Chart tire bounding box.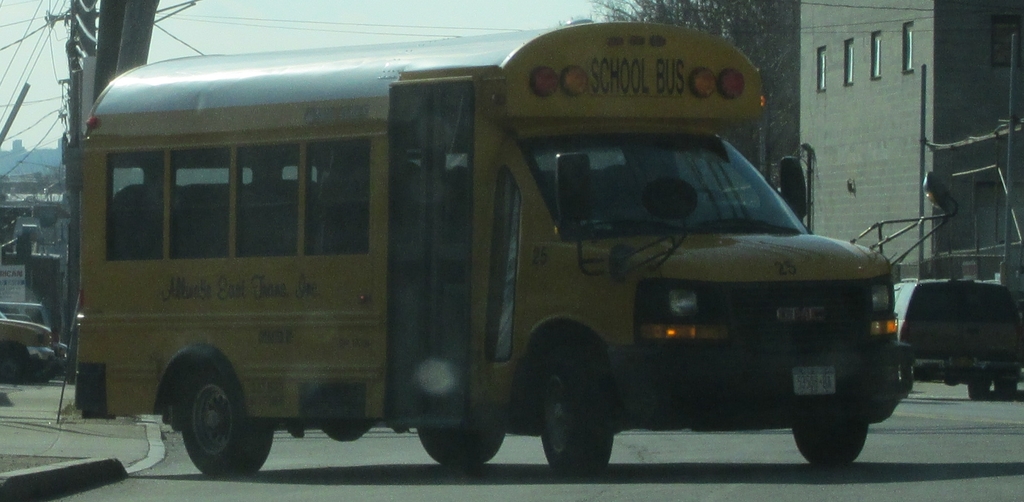
Charted: l=159, t=353, r=263, b=480.
